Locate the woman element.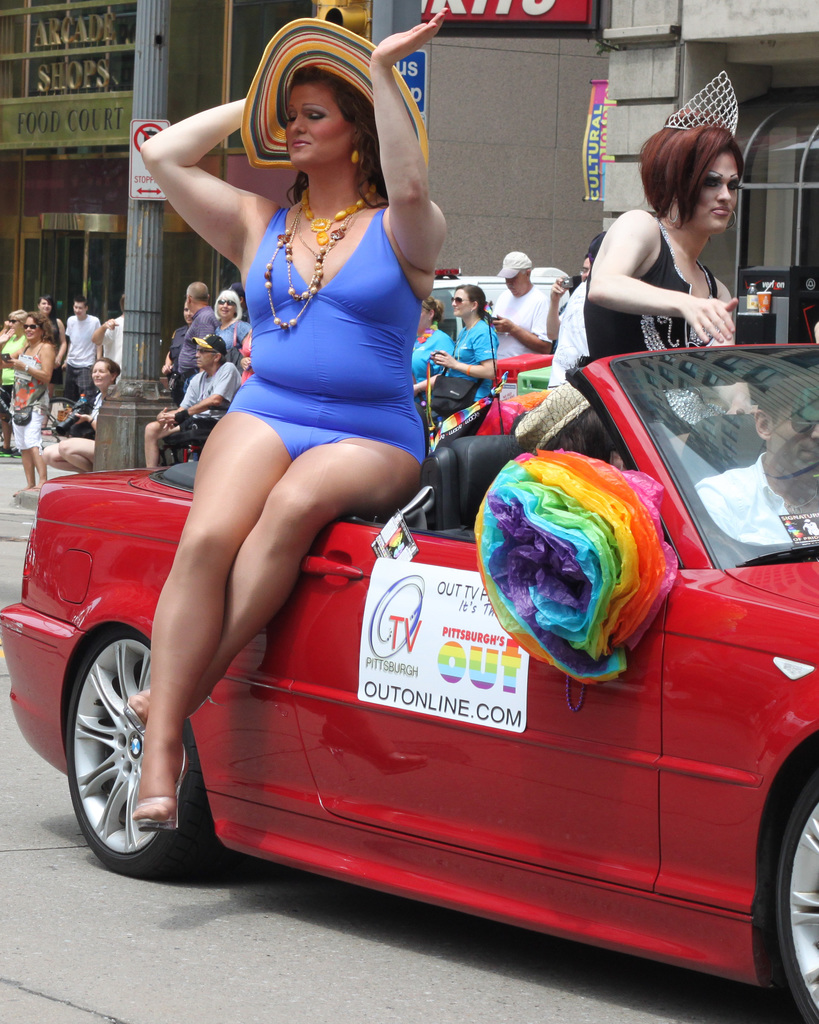
Element bbox: box=[411, 297, 454, 421].
